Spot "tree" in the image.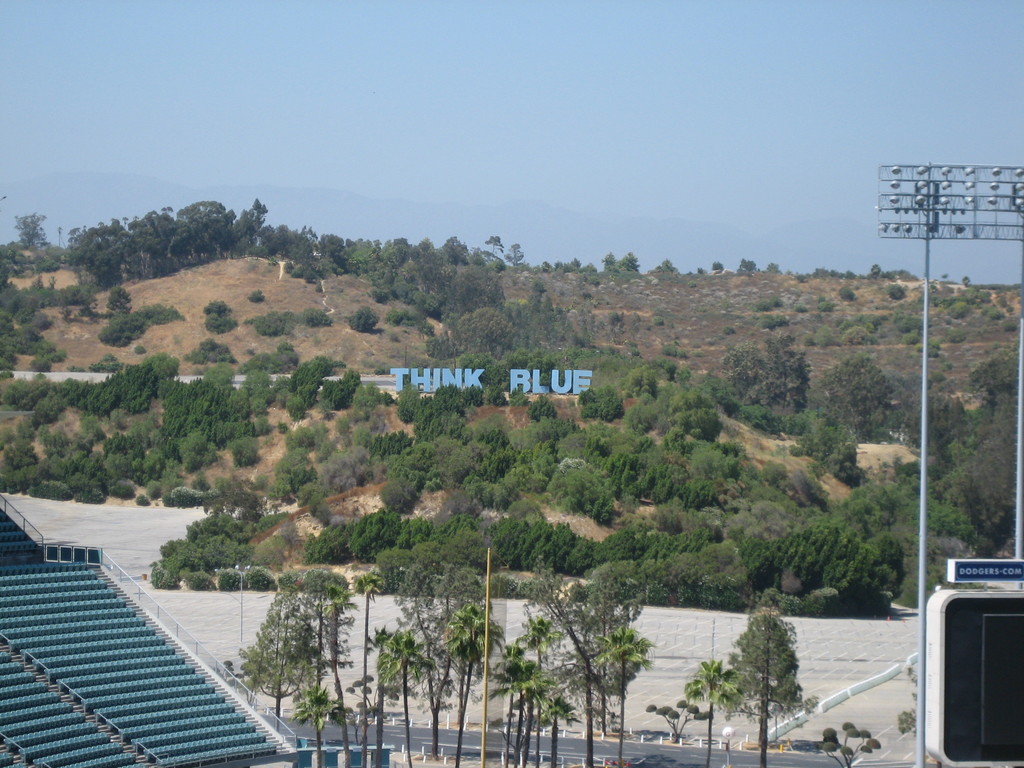
"tree" found at [343, 586, 425, 762].
